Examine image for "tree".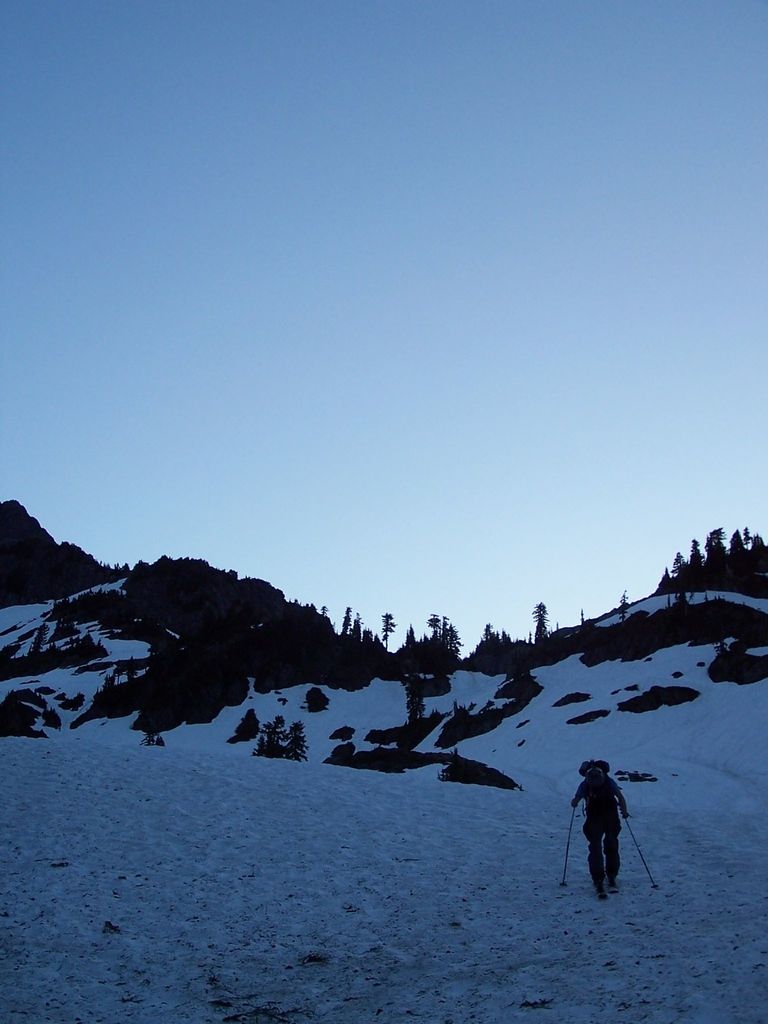
Examination result: [x1=652, y1=564, x2=677, y2=598].
